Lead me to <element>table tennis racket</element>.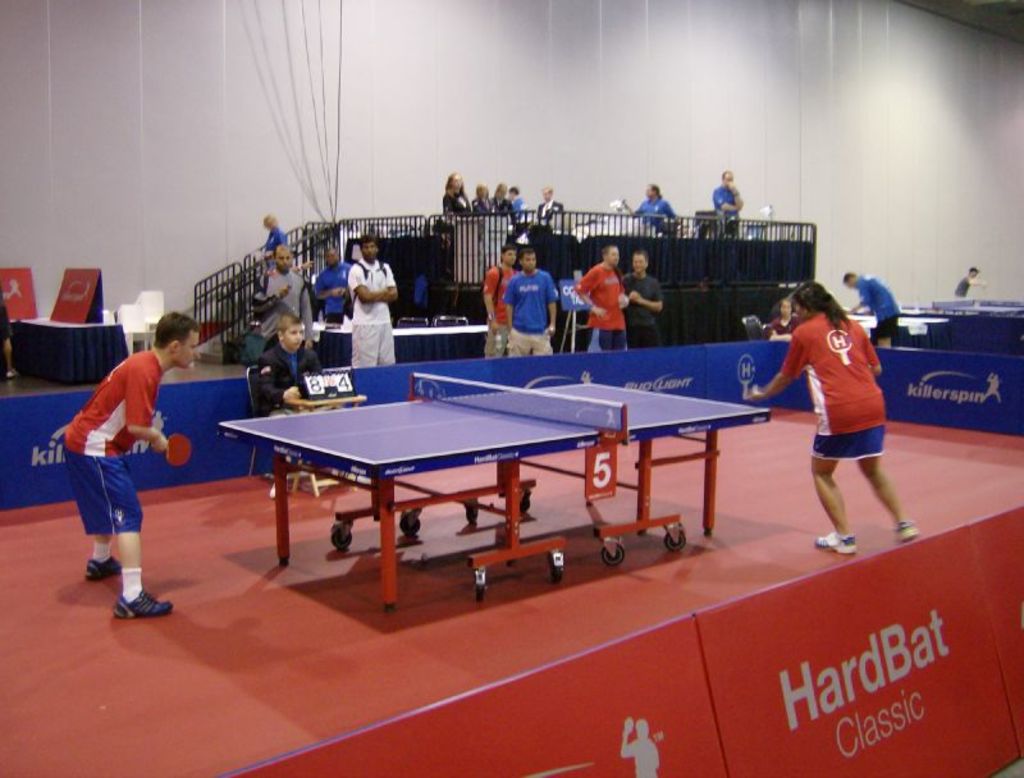
Lead to x1=161, y1=427, x2=191, y2=468.
